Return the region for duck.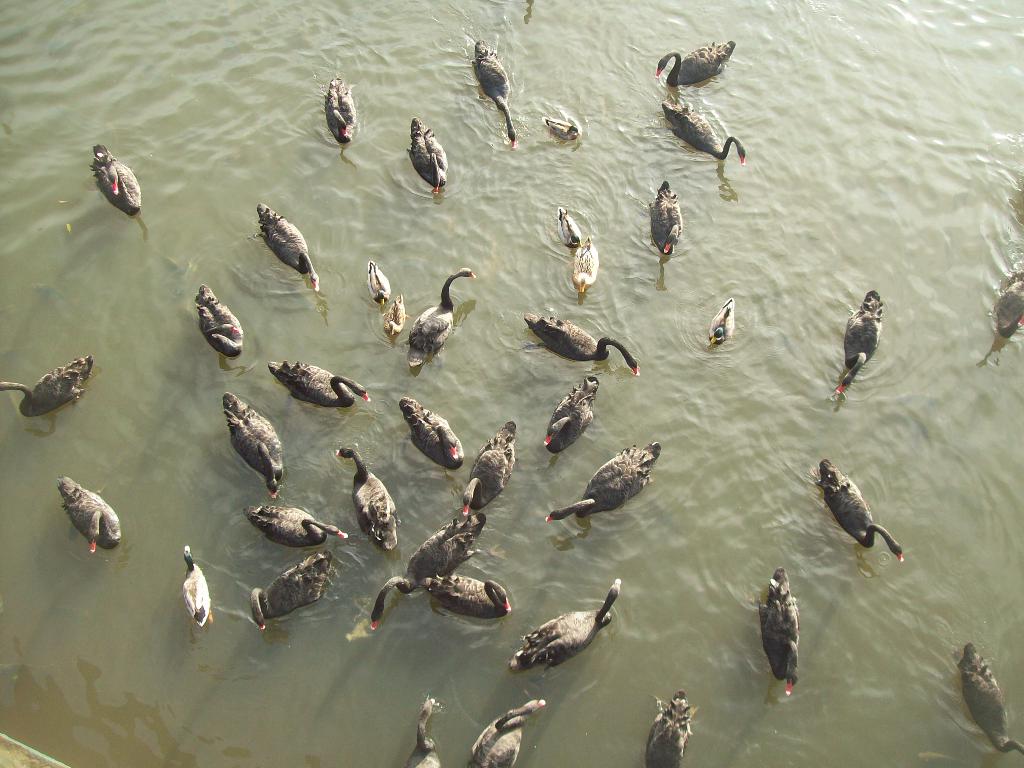
crop(472, 40, 514, 144).
